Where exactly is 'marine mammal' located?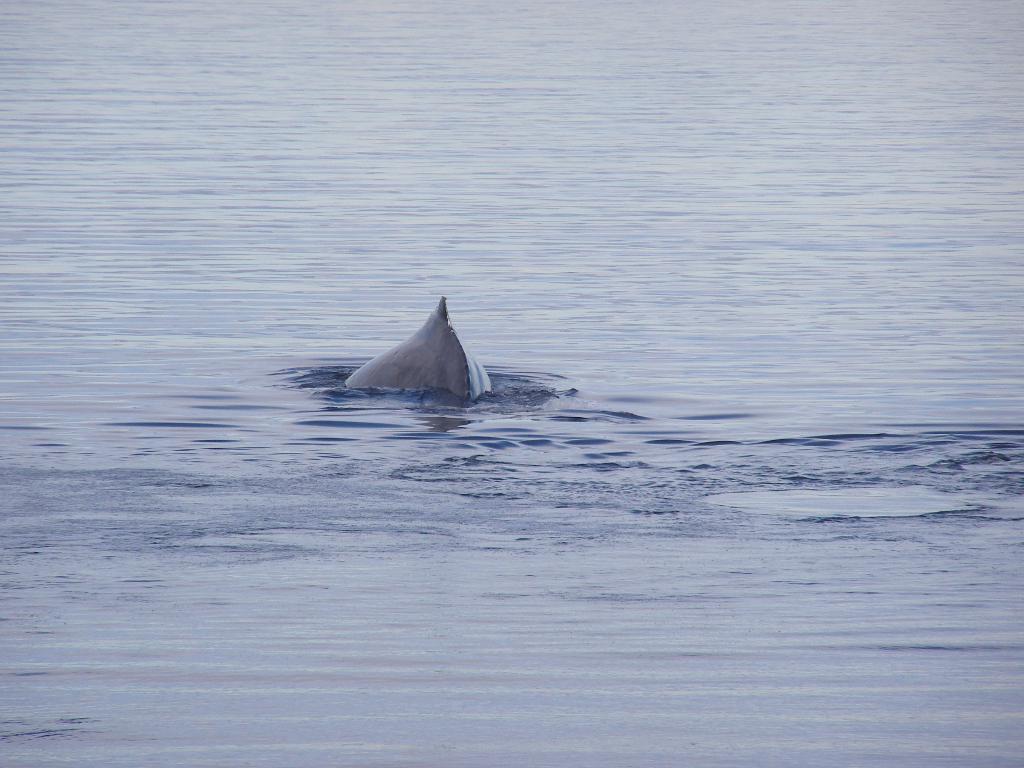
Its bounding box is <region>344, 294, 499, 404</region>.
